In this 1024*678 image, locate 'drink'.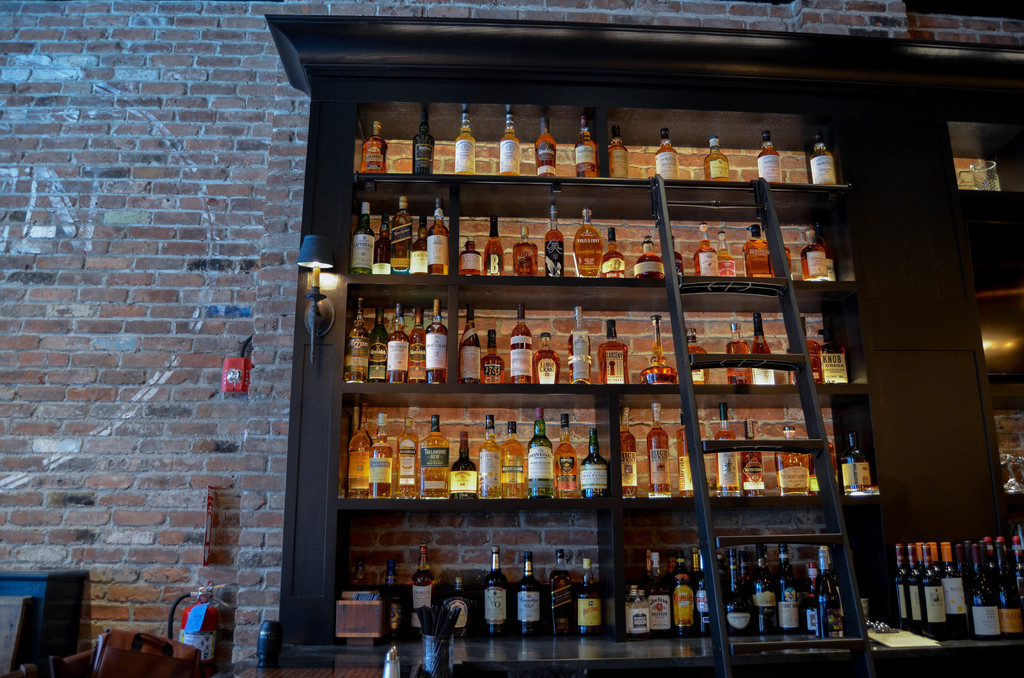
Bounding box: crop(799, 316, 826, 382).
